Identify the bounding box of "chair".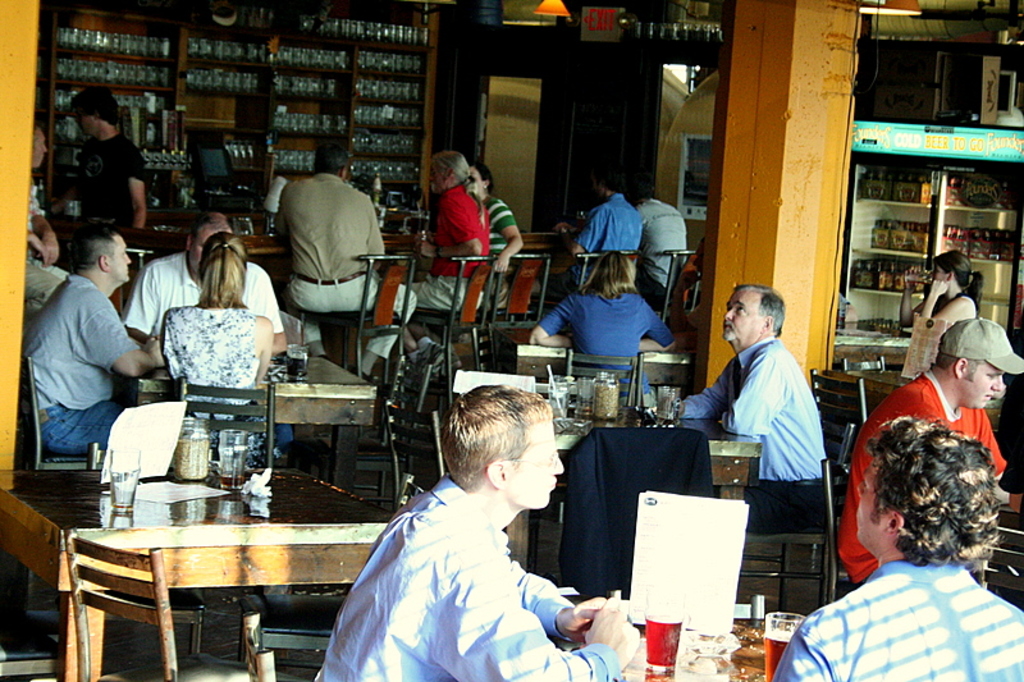
(243, 480, 425, 681).
